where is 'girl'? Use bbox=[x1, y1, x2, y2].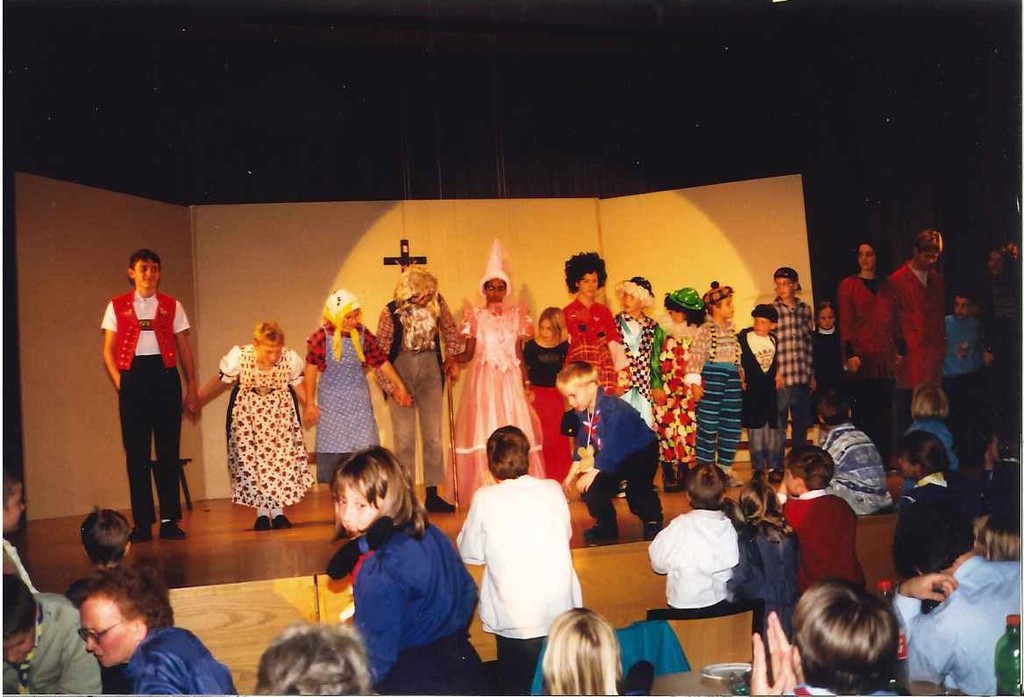
bbox=[644, 288, 709, 496].
